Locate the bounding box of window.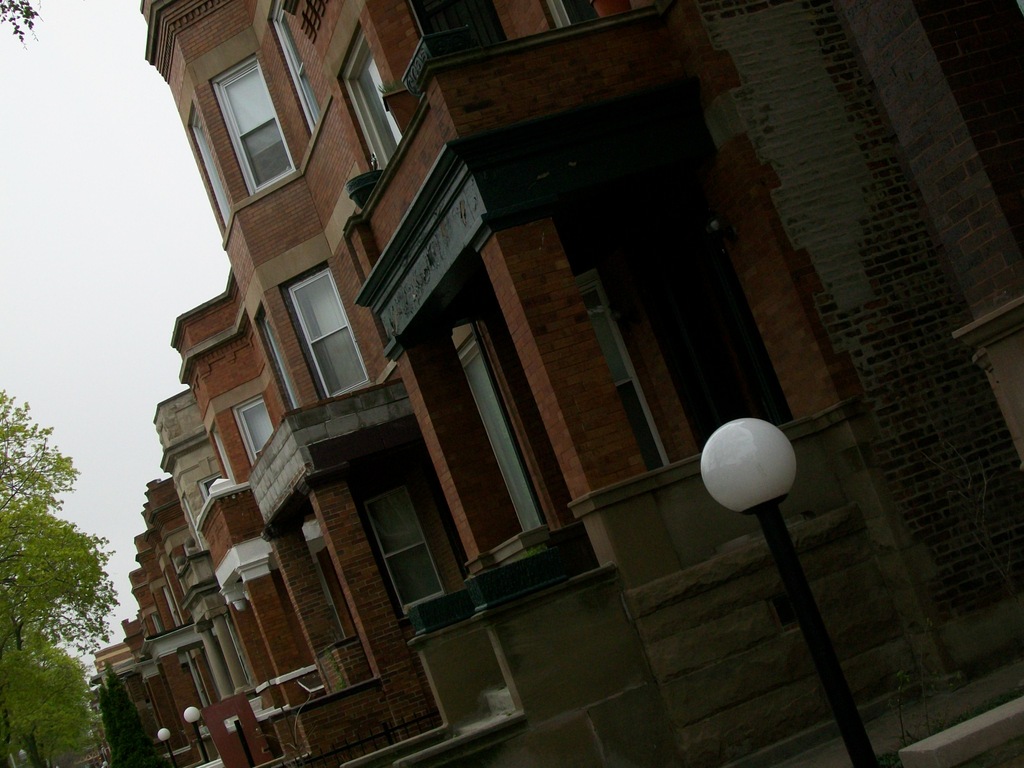
Bounding box: (356, 477, 445, 611).
